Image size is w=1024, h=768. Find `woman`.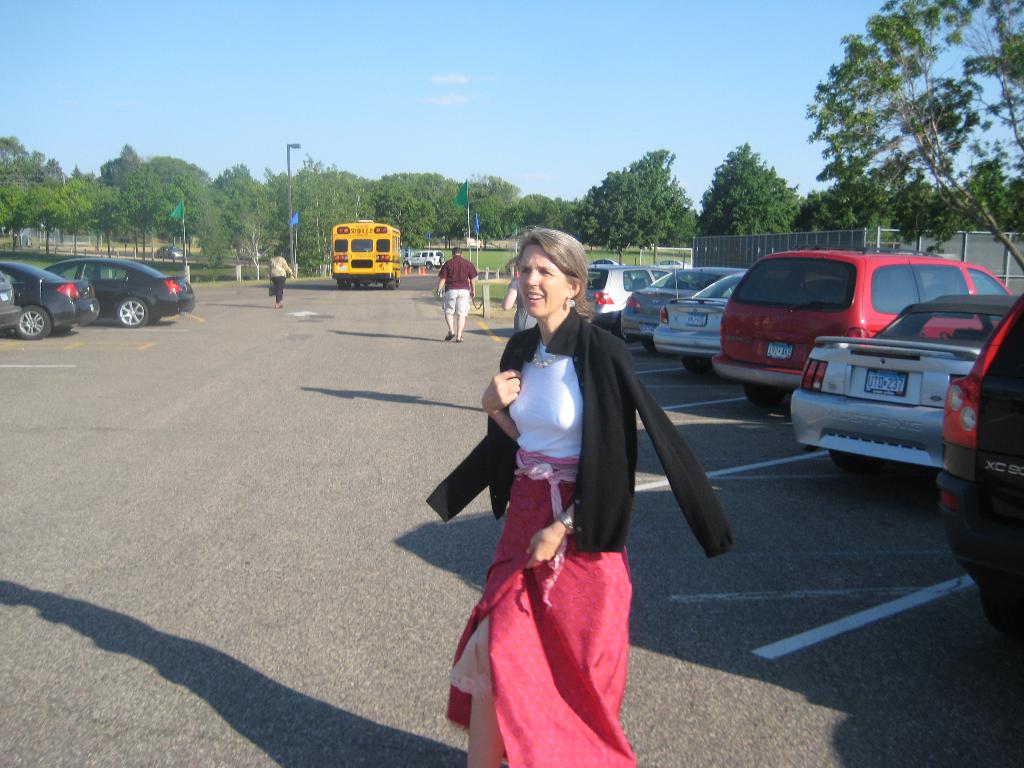
x1=268, y1=248, x2=294, y2=310.
